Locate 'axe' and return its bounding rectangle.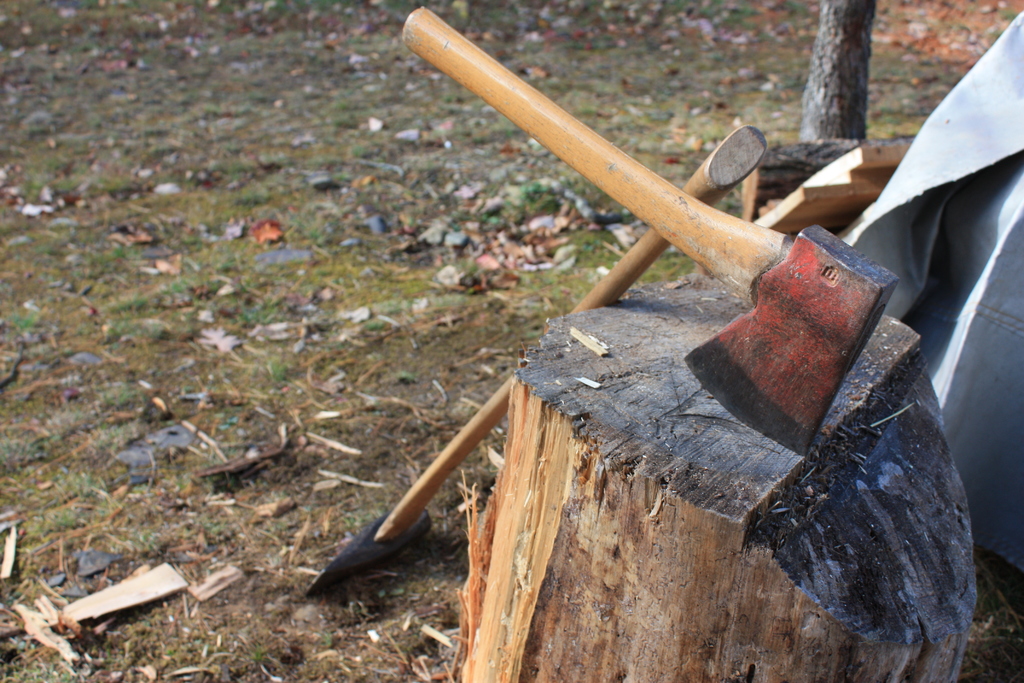
bbox=(398, 1, 899, 459).
